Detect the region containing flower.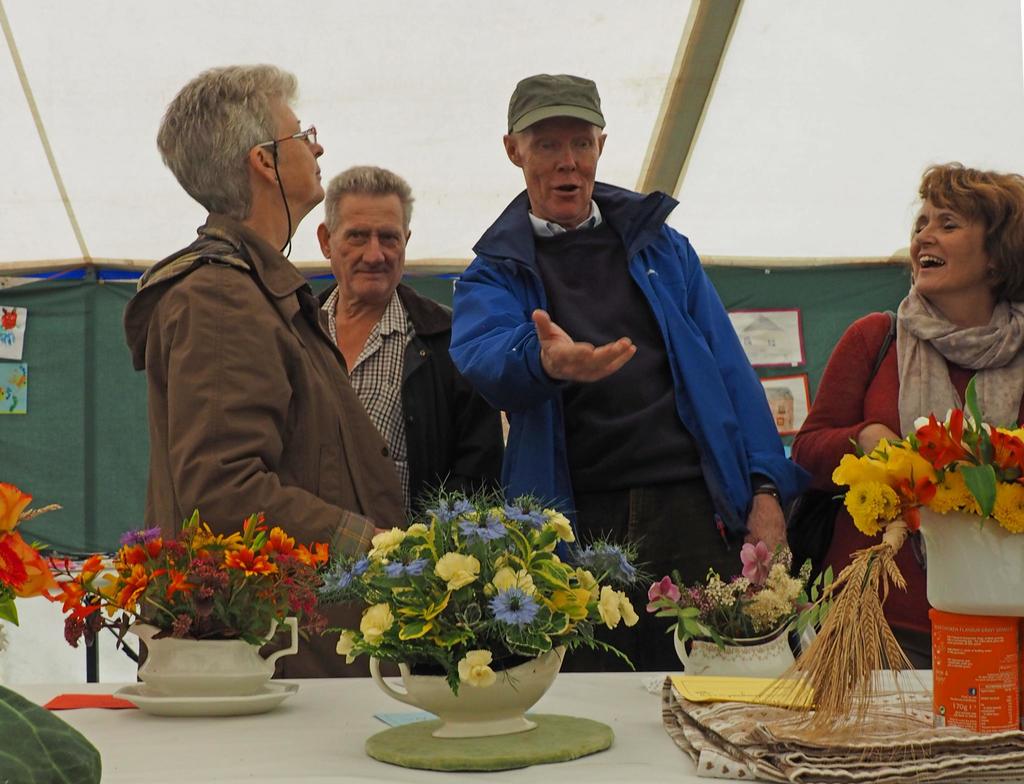
region(0, 471, 47, 594).
